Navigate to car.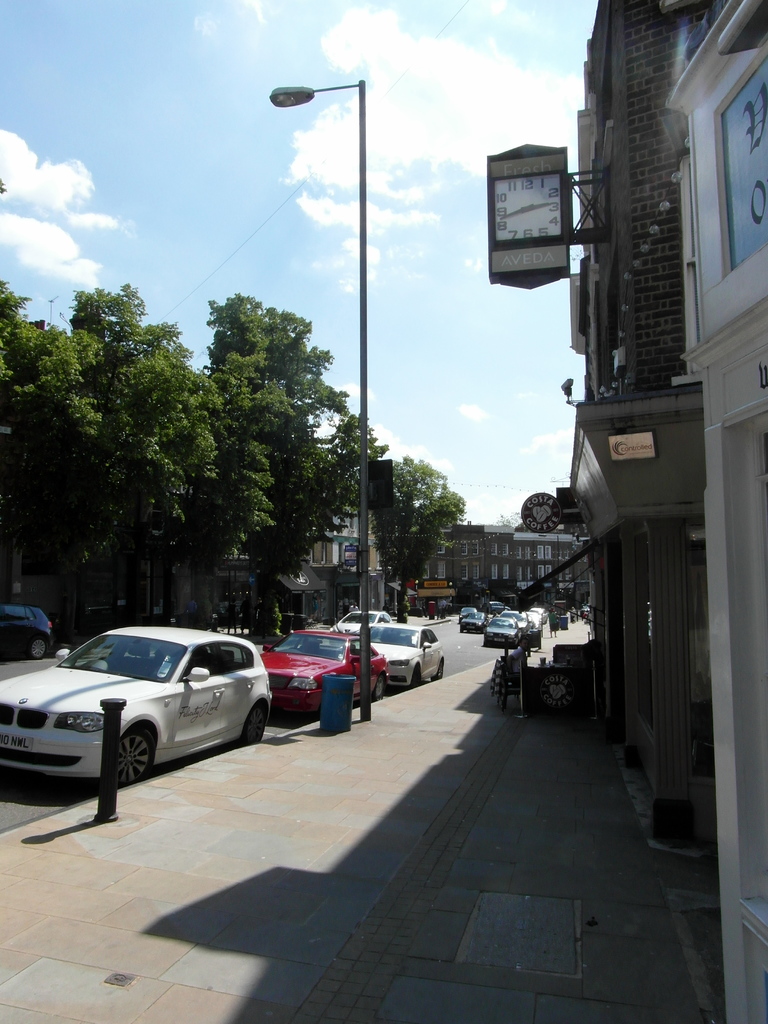
Navigation target: bbox=[360, 625, 448, 690].
